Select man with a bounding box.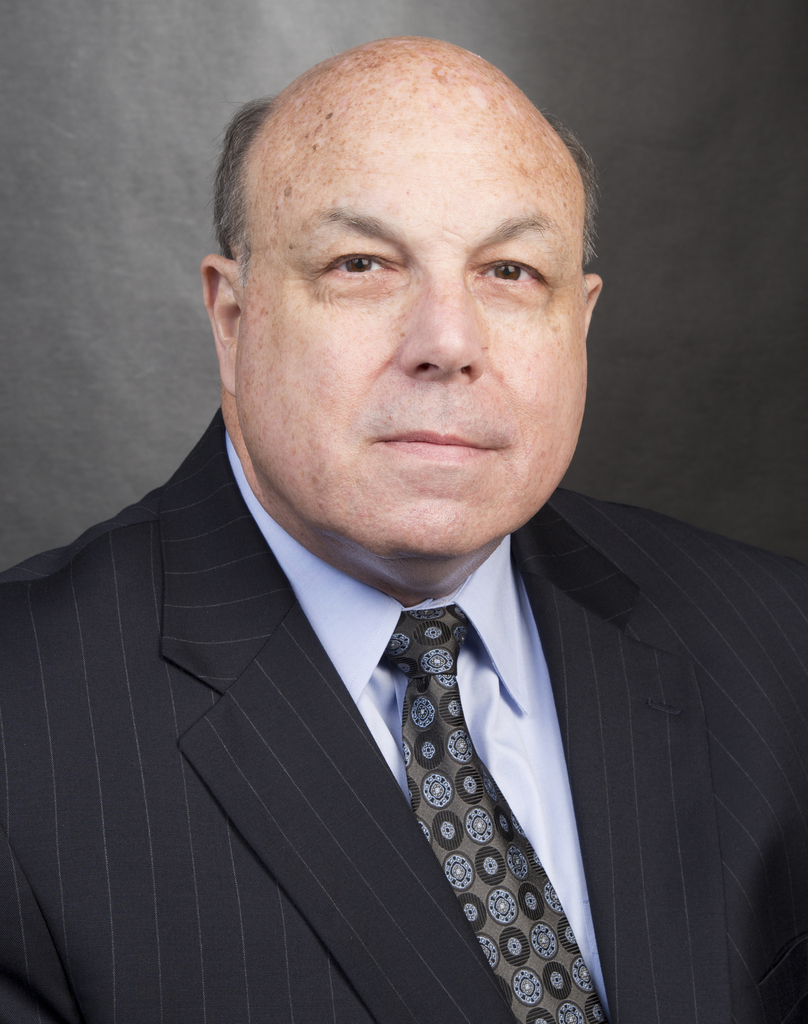
(left=8, top=25, right=805, bottom=1023).
